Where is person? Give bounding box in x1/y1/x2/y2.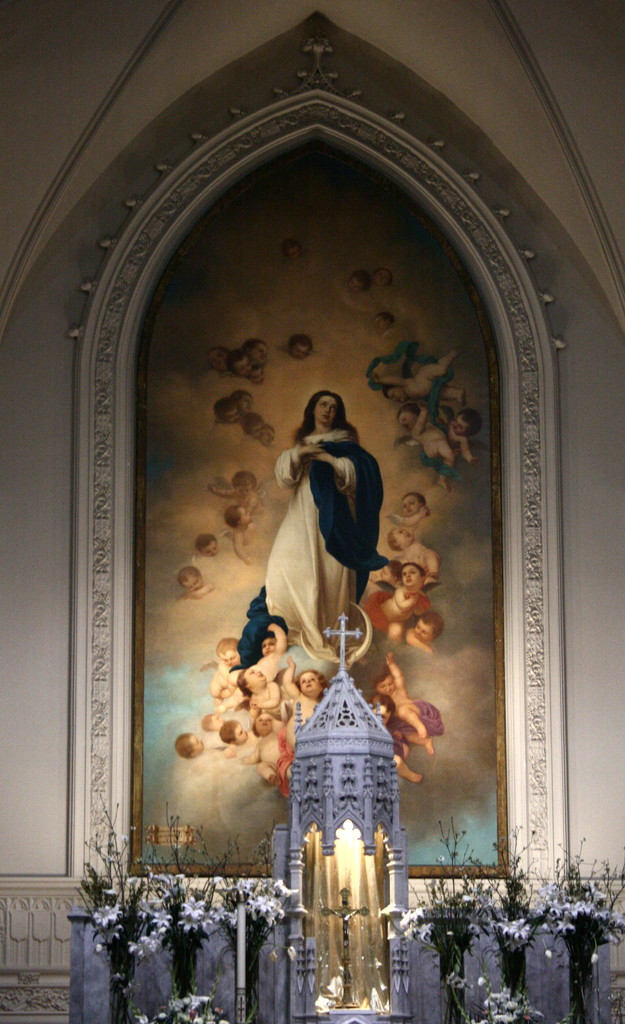
212/392/277/450.
